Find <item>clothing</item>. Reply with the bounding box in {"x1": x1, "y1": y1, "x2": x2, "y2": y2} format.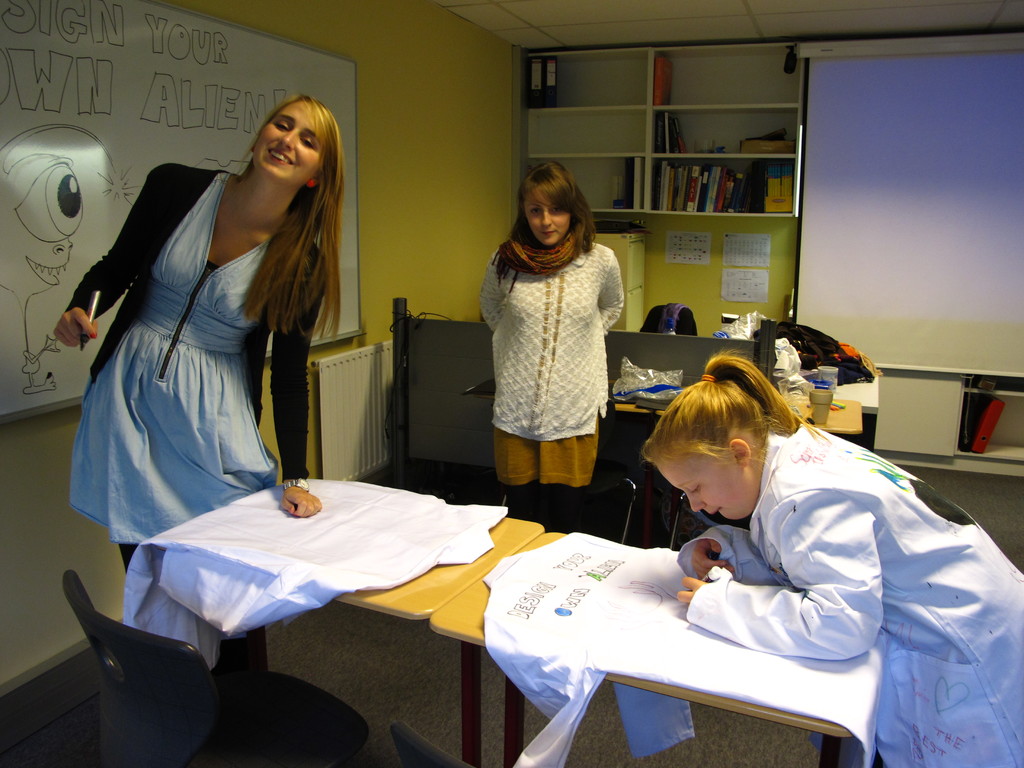
{"x1": 480, "y1": 234, "x2": 623, "y2": 493}.
